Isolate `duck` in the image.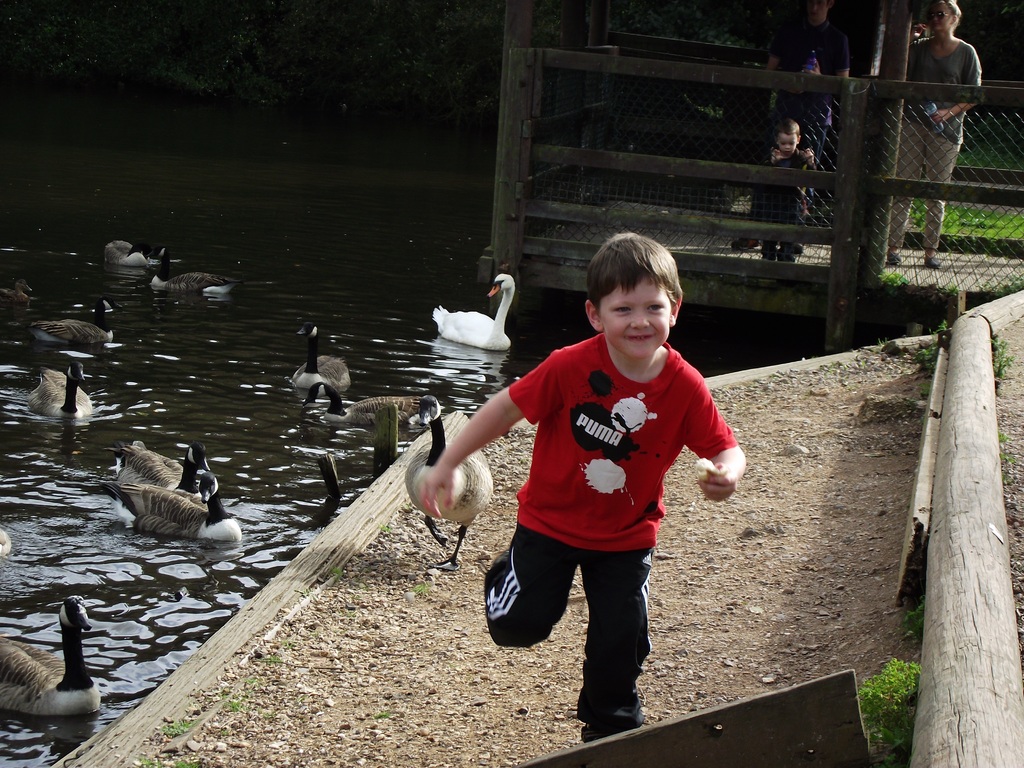
Isolated region: [left=8, top=591, right=94, bottom=724].
